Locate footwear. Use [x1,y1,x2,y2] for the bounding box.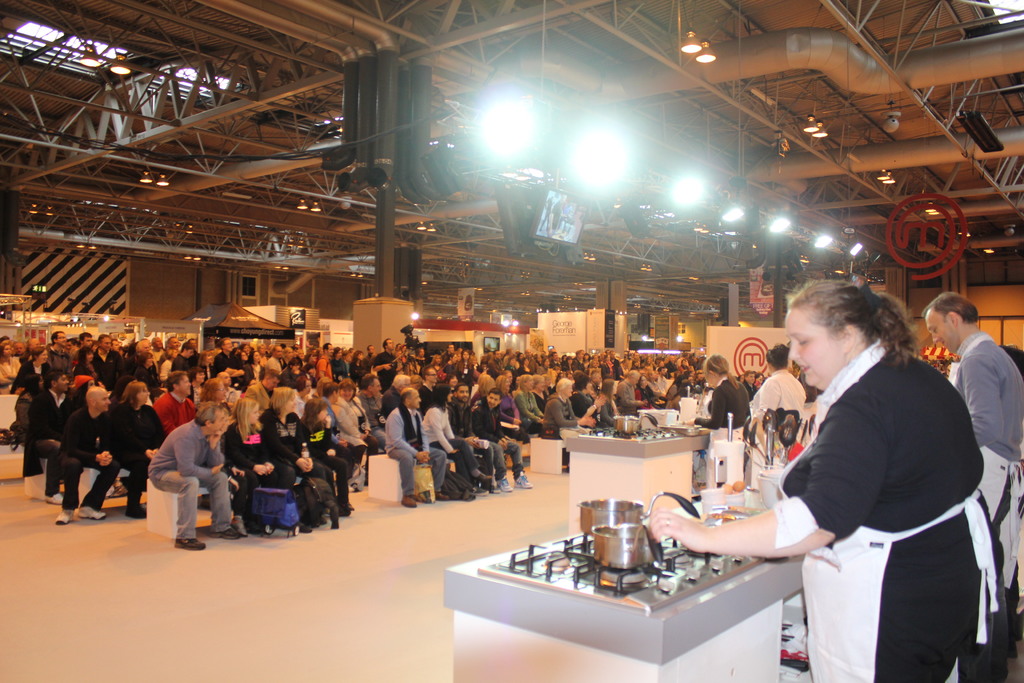
[170,536,206,552].
